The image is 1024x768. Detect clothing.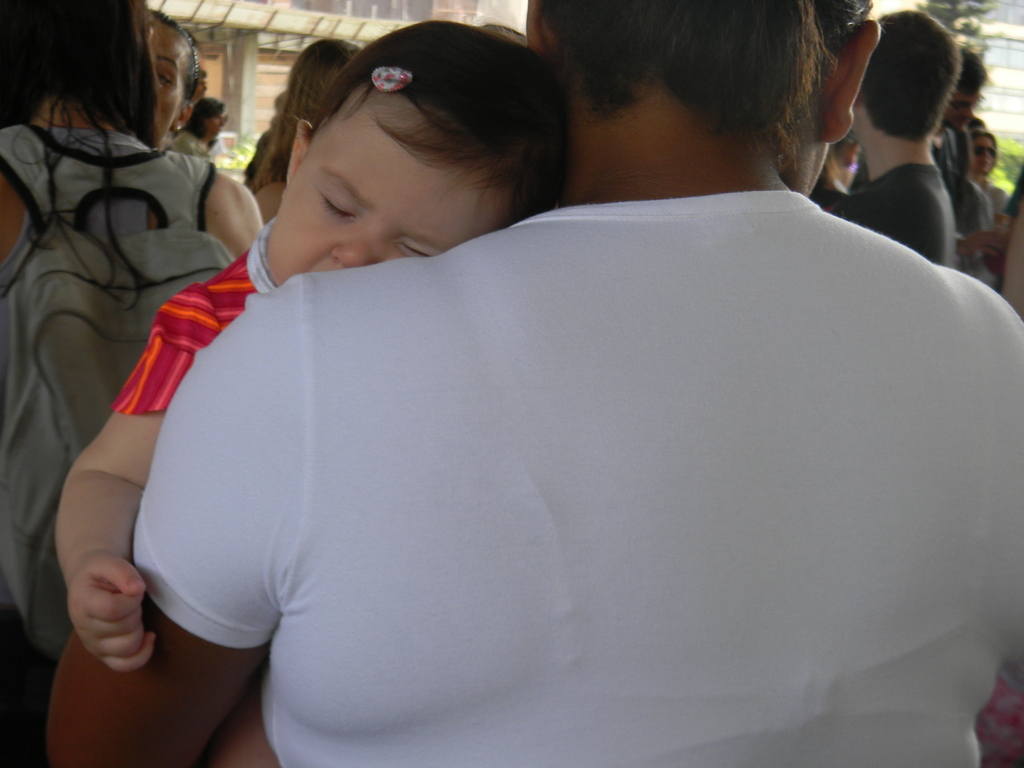
Detection: box=[130, 116, 968, 755].
